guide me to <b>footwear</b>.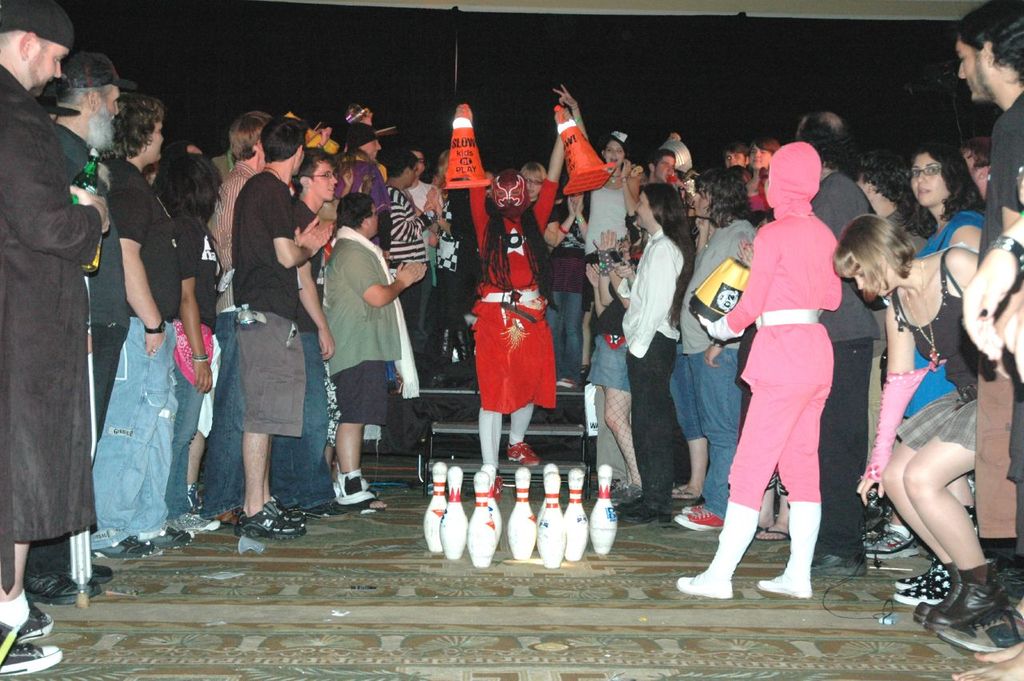
Guidance: [309,503,347,515].
